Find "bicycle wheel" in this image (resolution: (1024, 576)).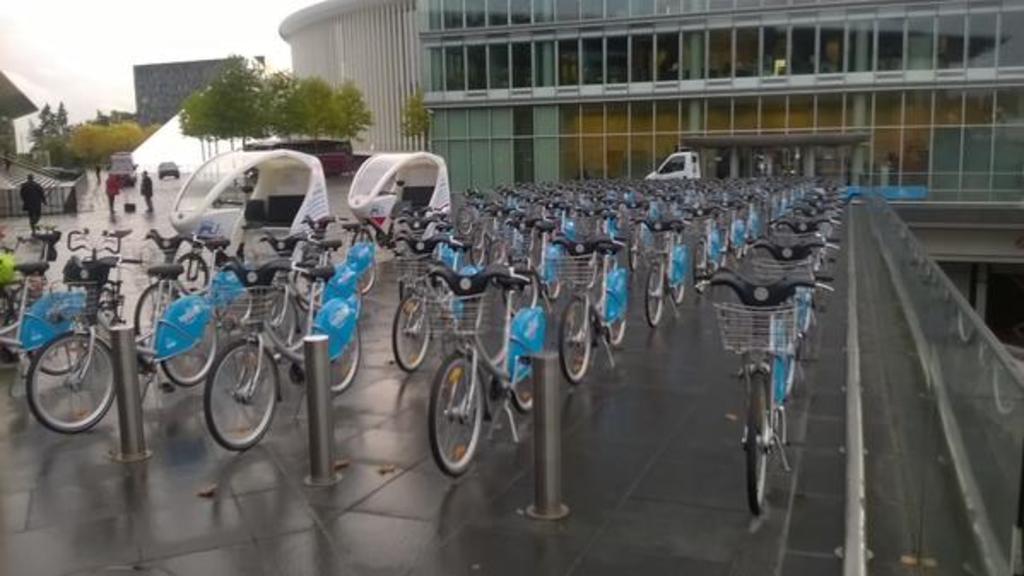
x1=132, y1=284, x2=179, y2=352.
